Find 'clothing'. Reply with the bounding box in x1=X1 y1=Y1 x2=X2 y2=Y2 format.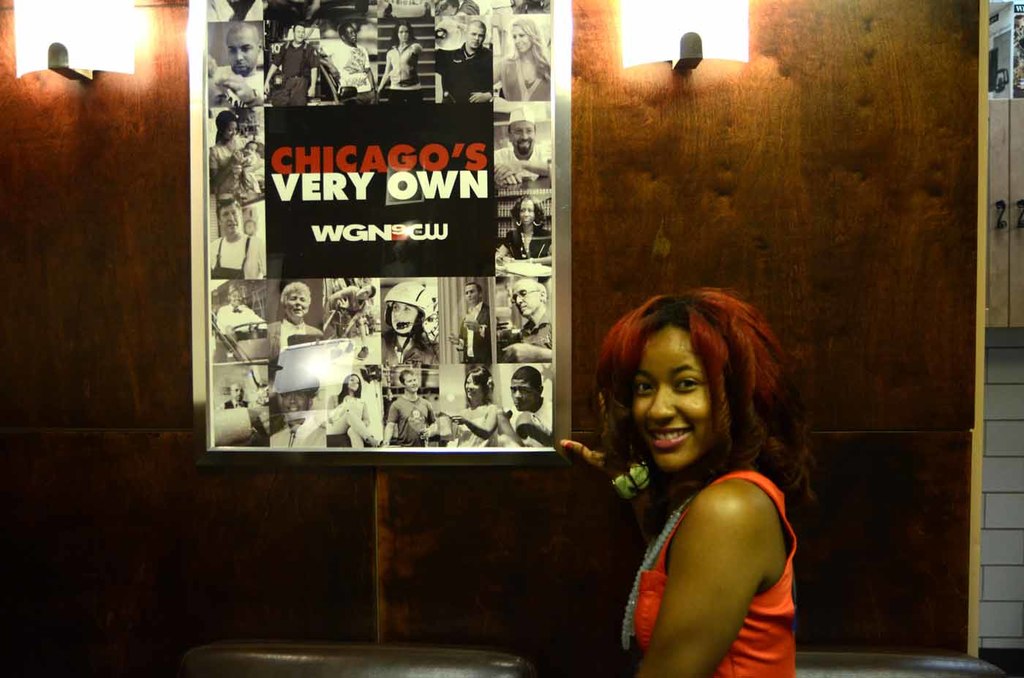
x1=230 y1=152 x2=262 y2=193.
